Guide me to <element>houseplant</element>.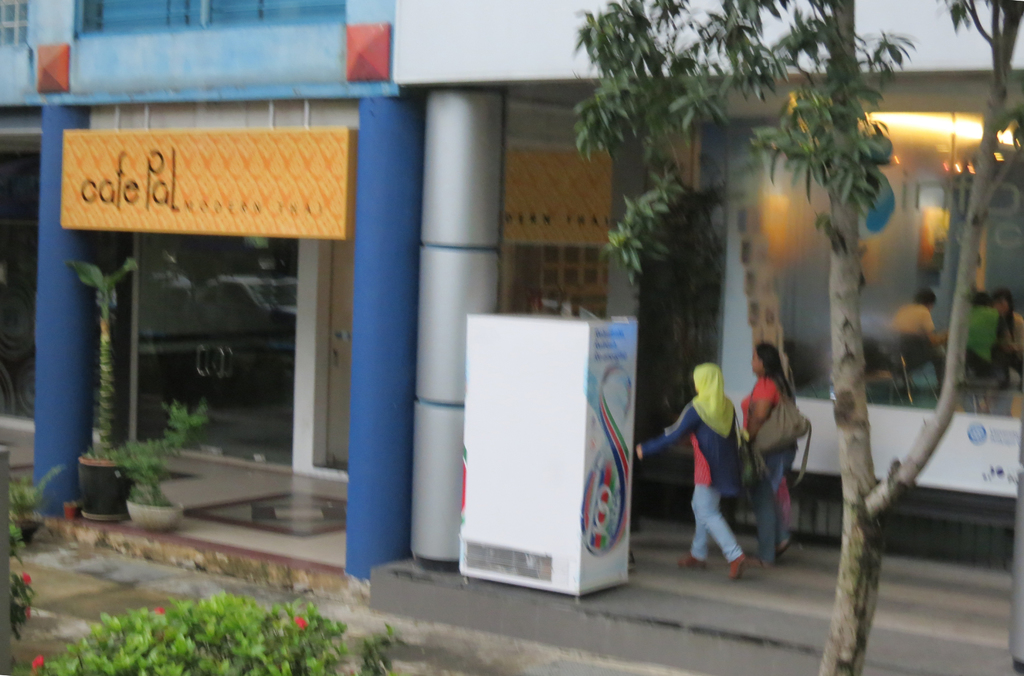
Guidance: [left=109, top=399, right=210, bottom=526].
